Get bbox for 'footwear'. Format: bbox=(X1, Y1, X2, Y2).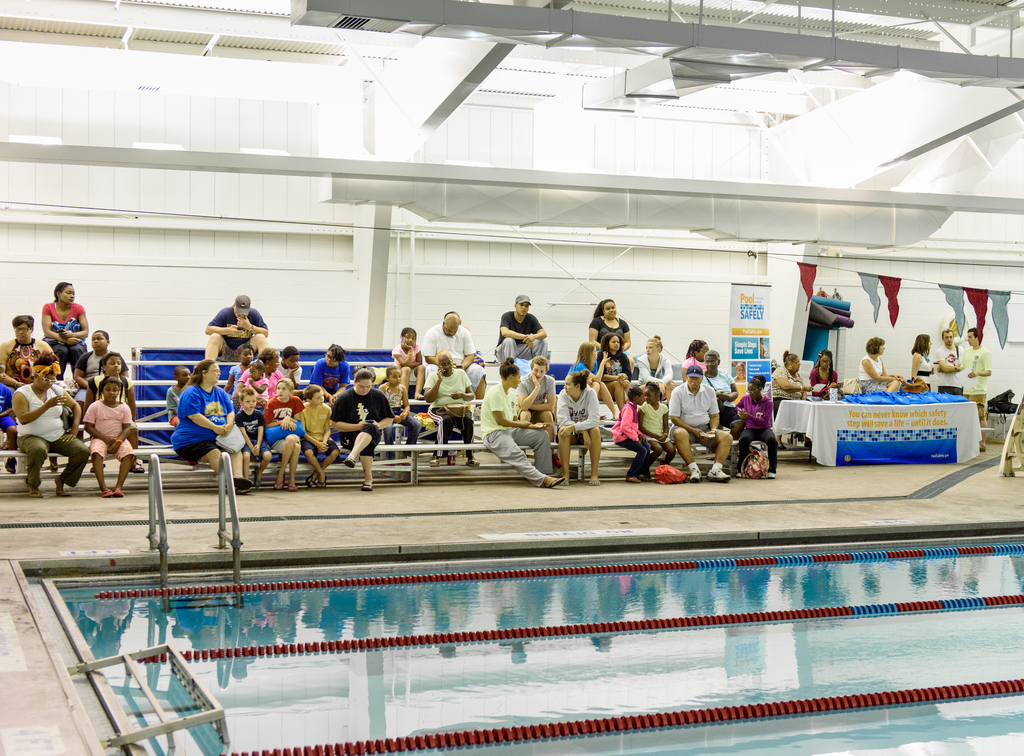
bbox=(415, 393, 424, 398).
